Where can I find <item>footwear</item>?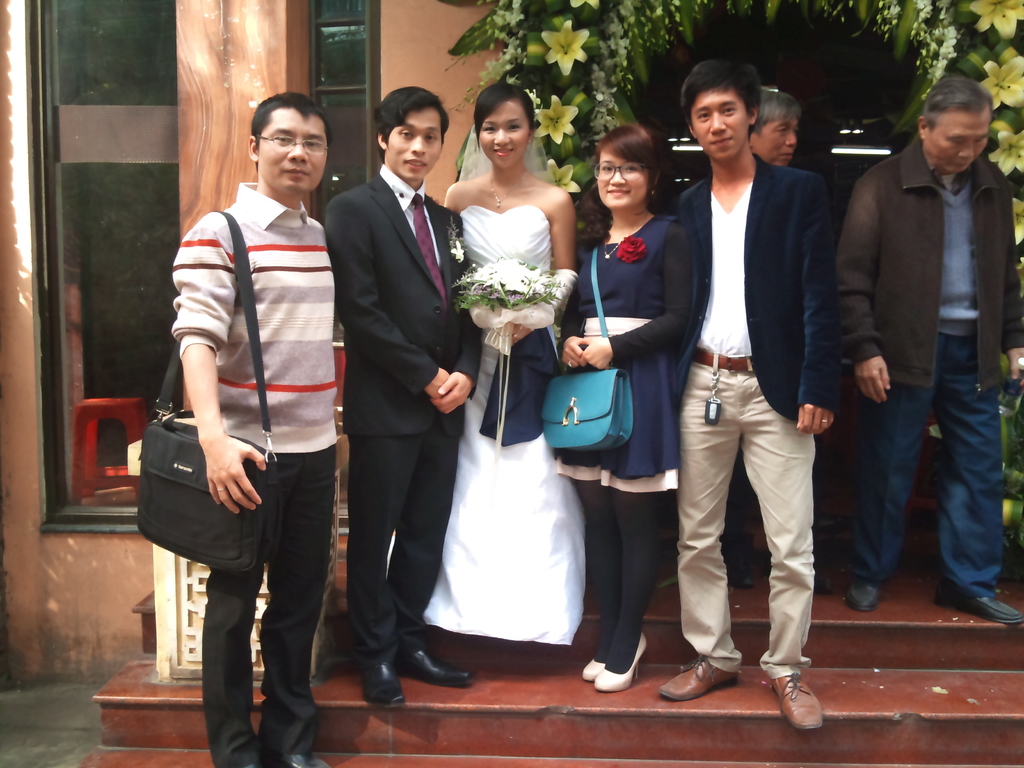
You can find it at rect(265, 753, 330, 767).
